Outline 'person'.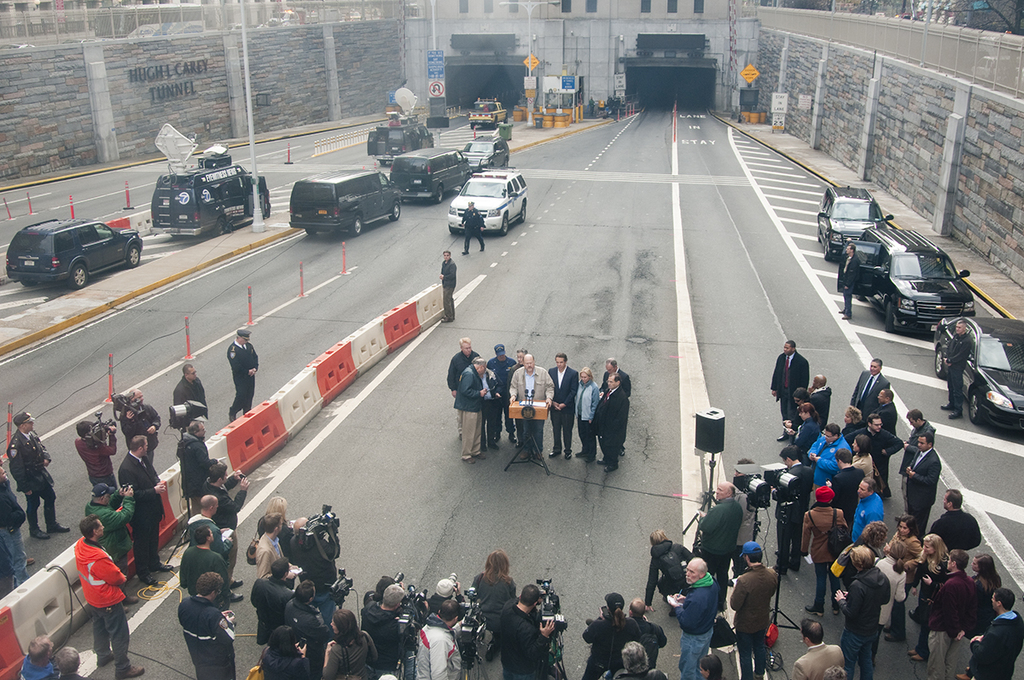
Outline: (left=730, top=540, right=777, bottom=679).
